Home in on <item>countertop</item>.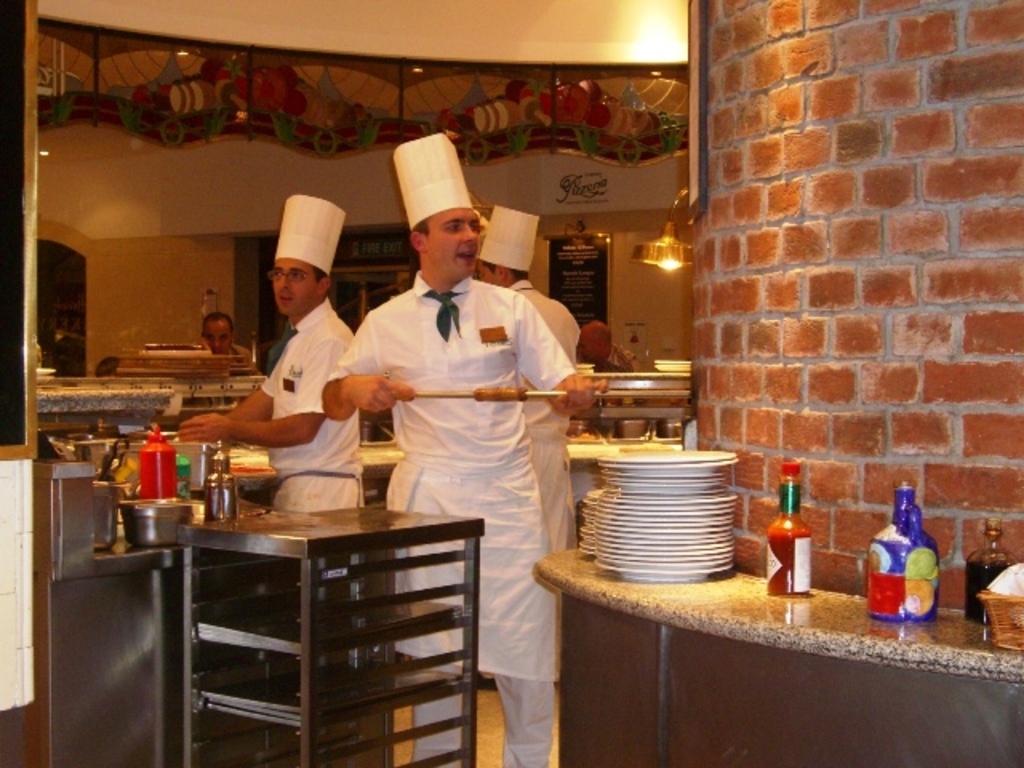
Homed in at detection(104, 432, 659, 566).
